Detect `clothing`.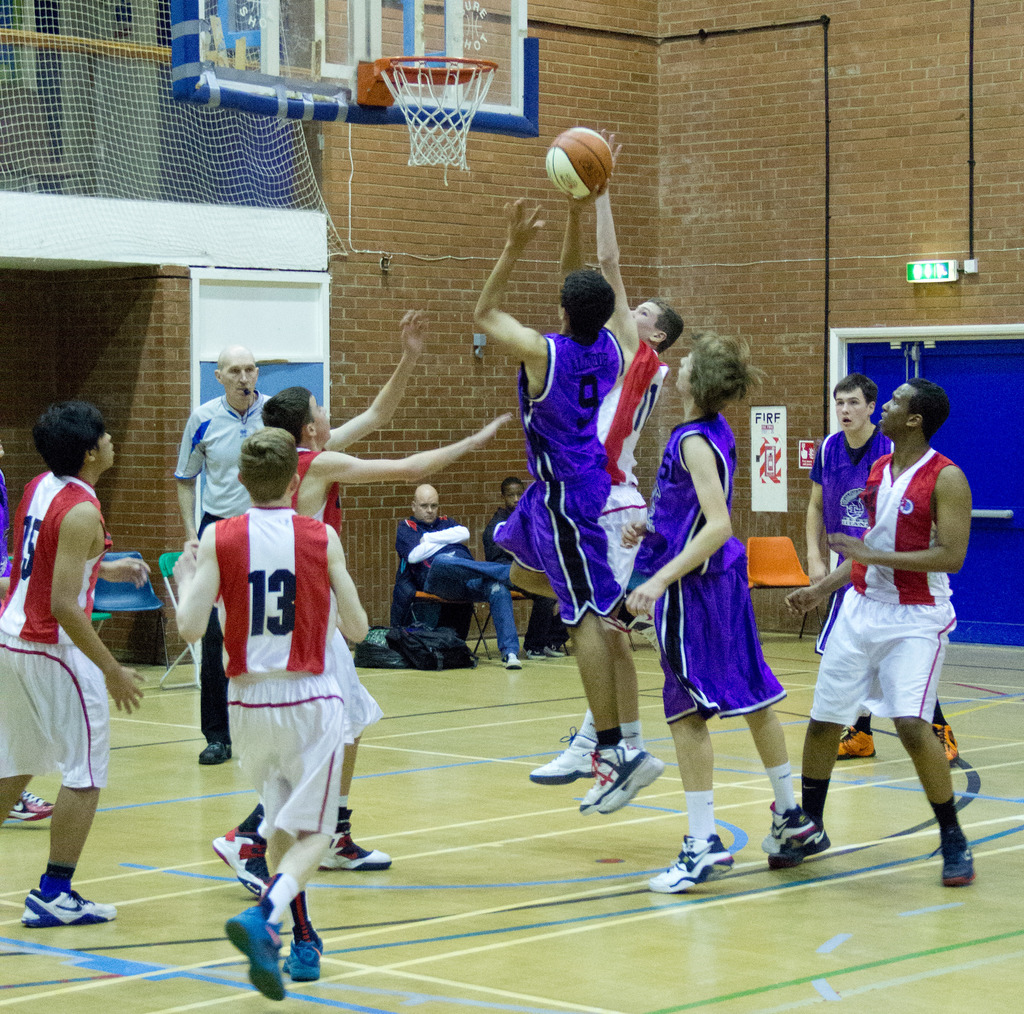
Detected at x1=484 y1=510 x2=564 y2=656.
